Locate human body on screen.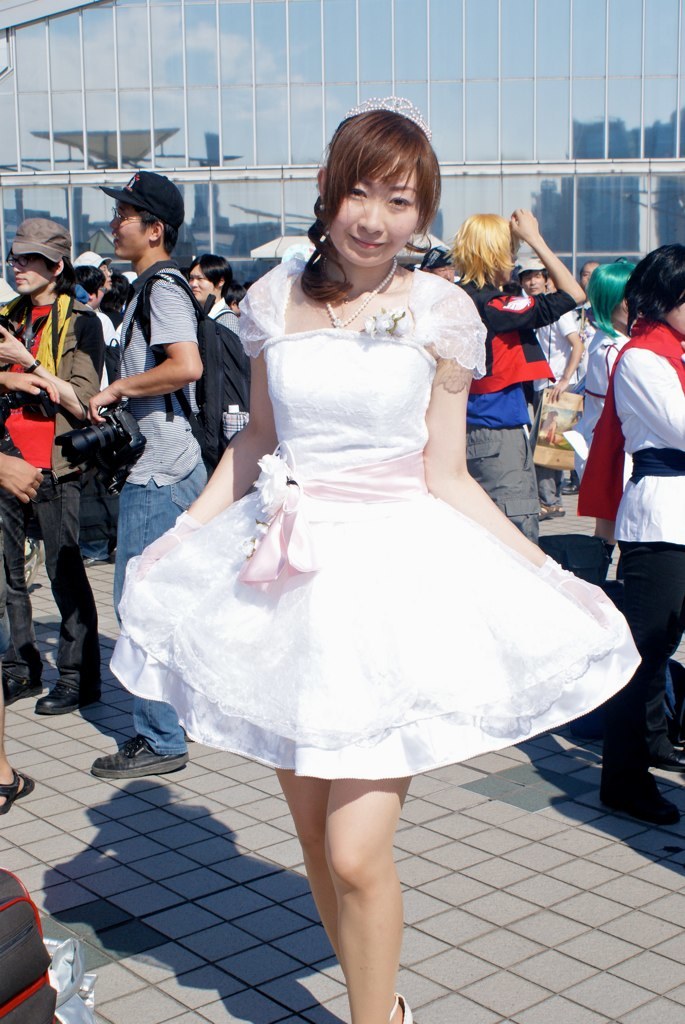
On screen at box=[423, 205, 582, 521].
